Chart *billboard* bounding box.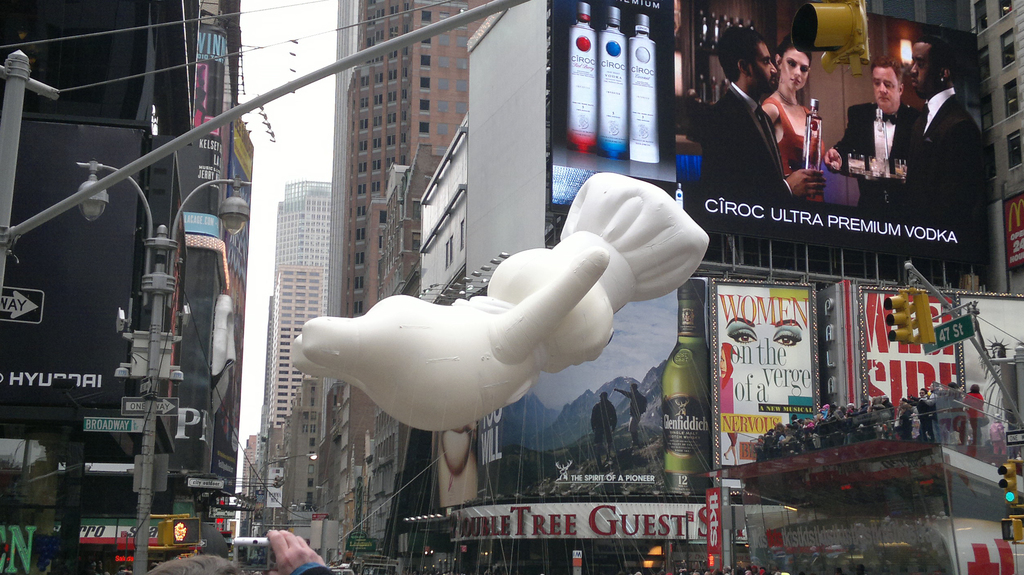
Charted: Rect(426, 288, 709, 505).
